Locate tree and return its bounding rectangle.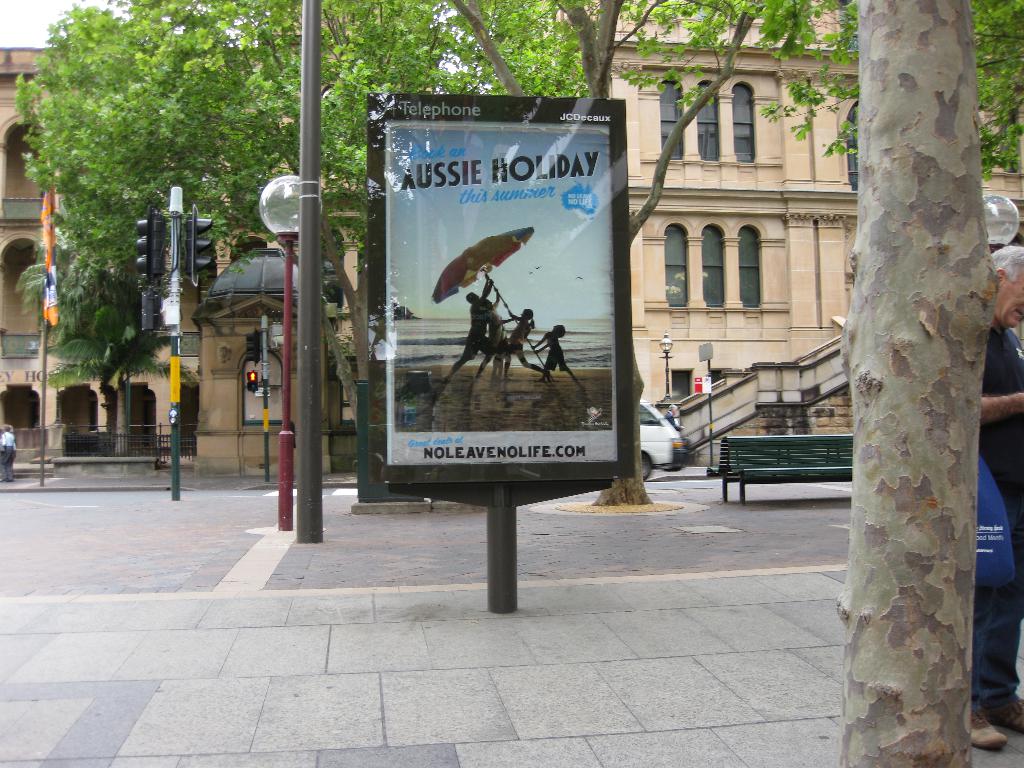
box=[440, 0, 846, 521].
